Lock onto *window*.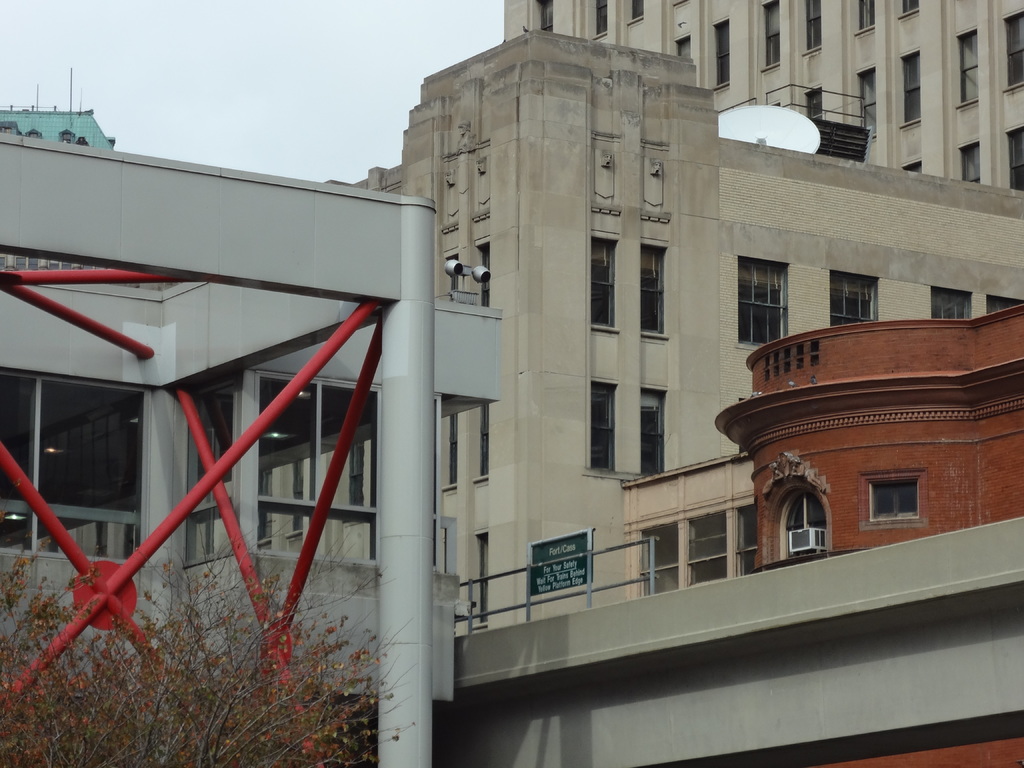
Locked: Rect(810, 88, 826, 120).
